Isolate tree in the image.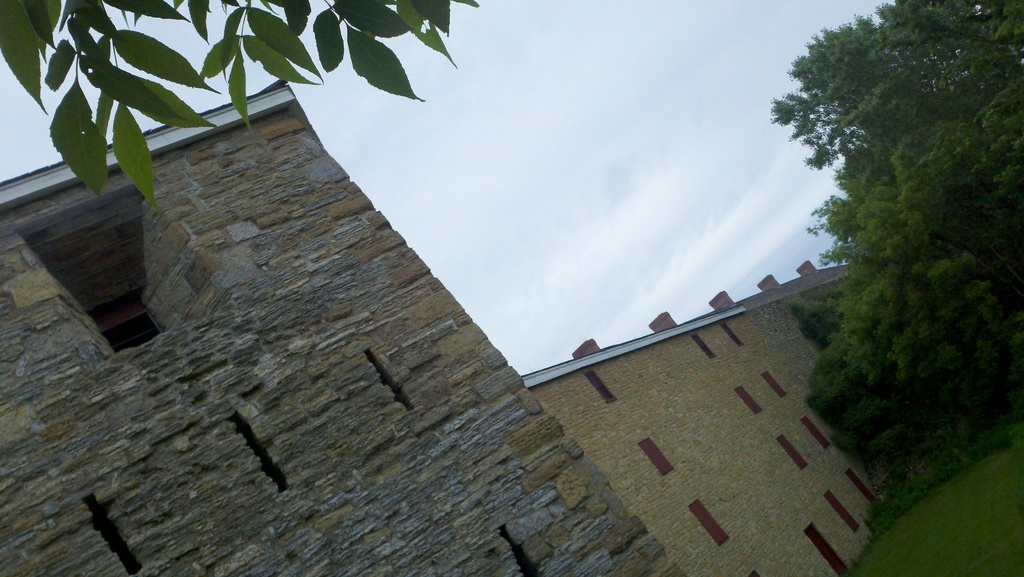
Isolated region: 0, 0, 488, 204.
